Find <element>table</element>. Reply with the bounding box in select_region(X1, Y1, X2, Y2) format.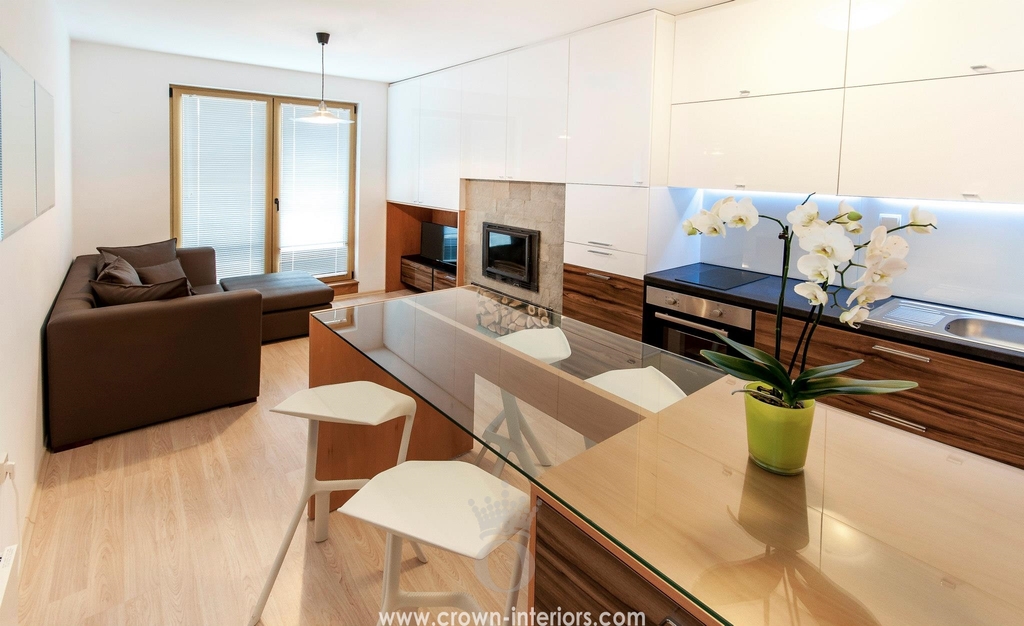
select_region(302, 277, 1023, 625).
